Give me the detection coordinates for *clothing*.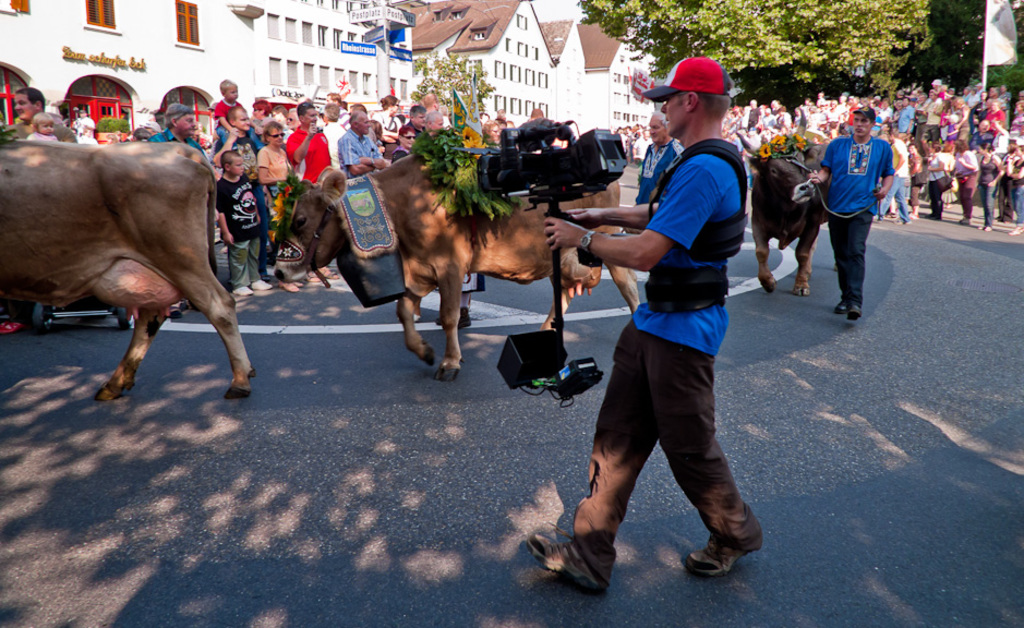
left=906, top=152, right=927, bottom=208.
